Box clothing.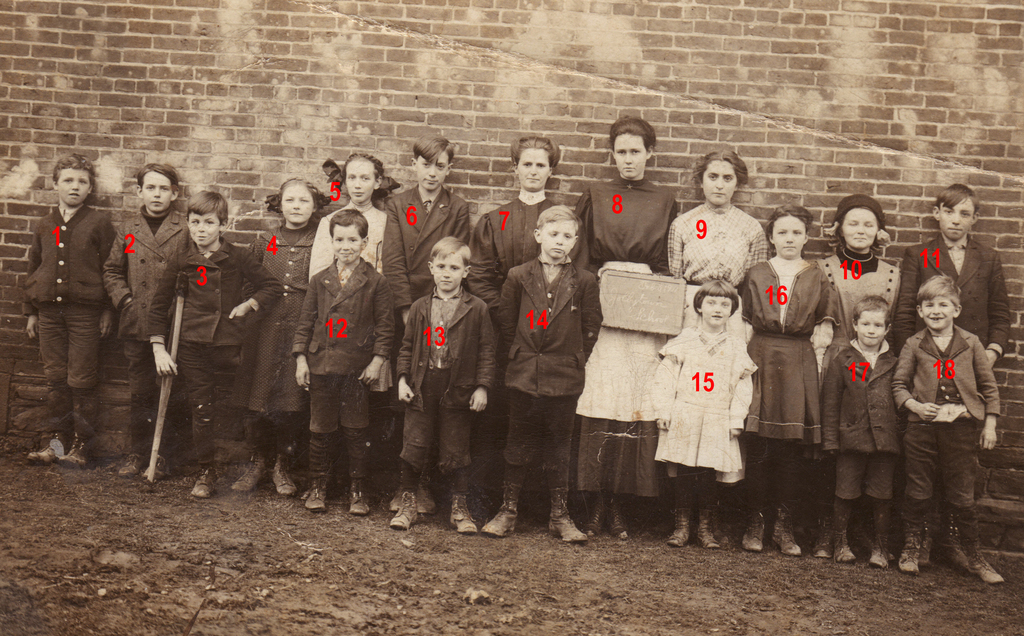
select_region(563, 177, 681, 499).
